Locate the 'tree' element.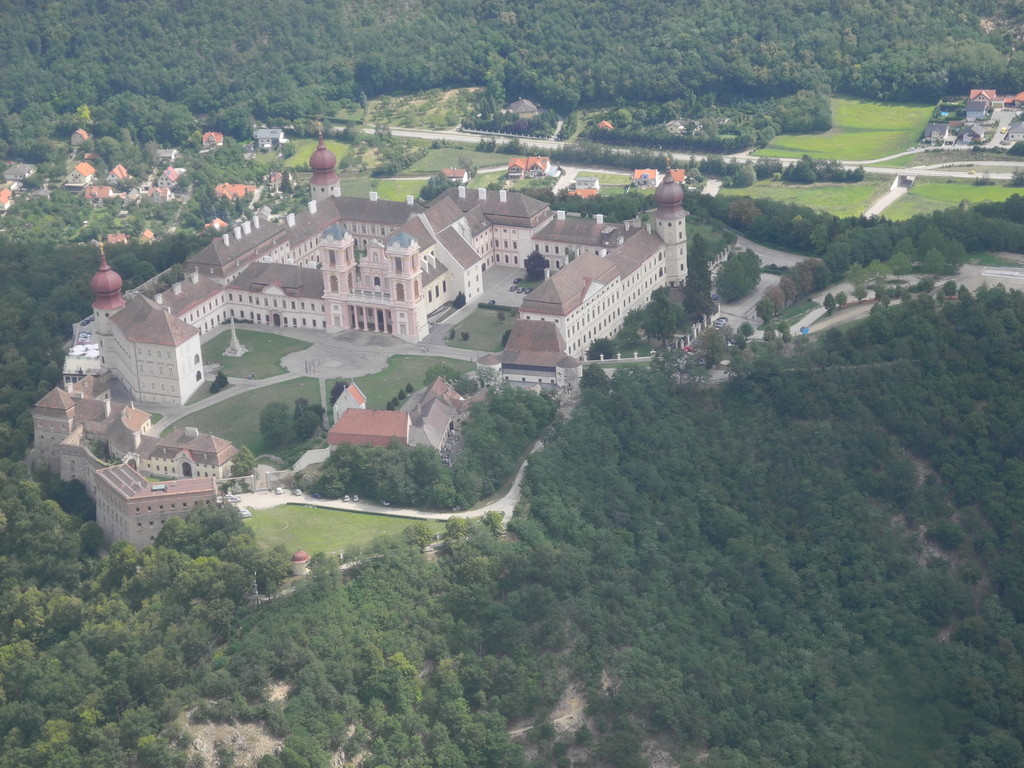
Element bbox: crop(214, 369, 227, 384).
